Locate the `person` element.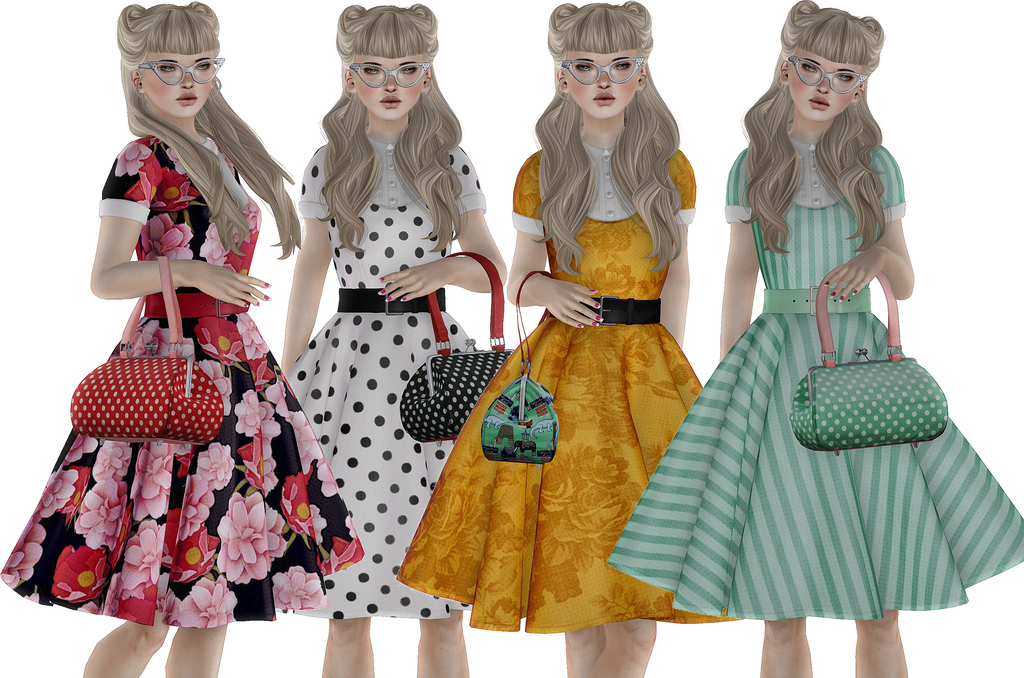
Element bbox: rect(282, 4, 511, 677).
